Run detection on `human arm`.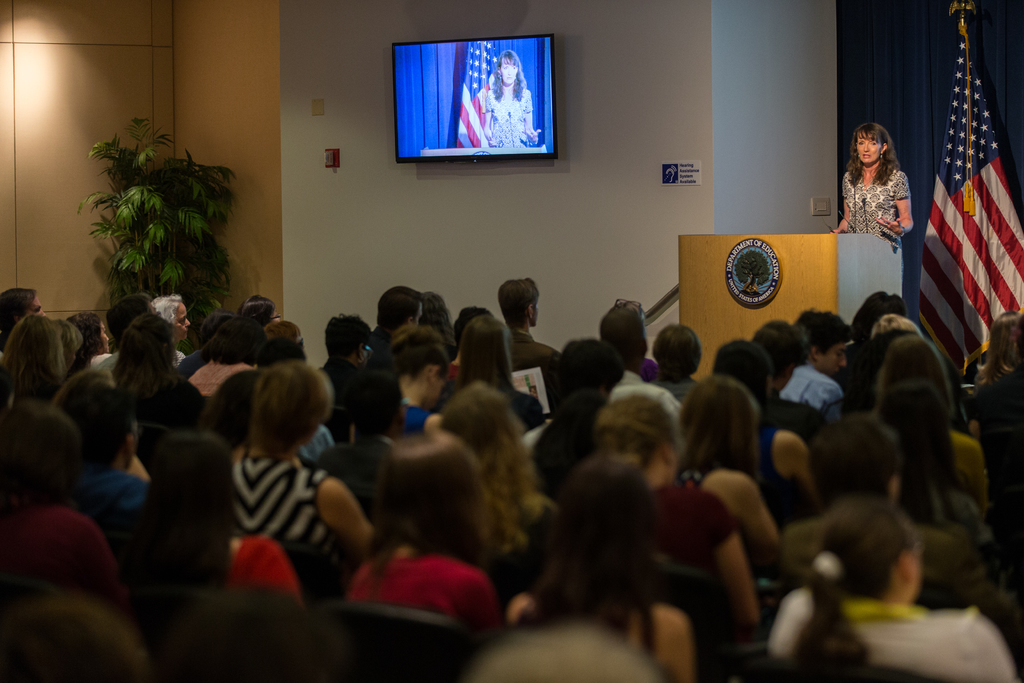
Result: select_region(667, 611, 692, 682).
